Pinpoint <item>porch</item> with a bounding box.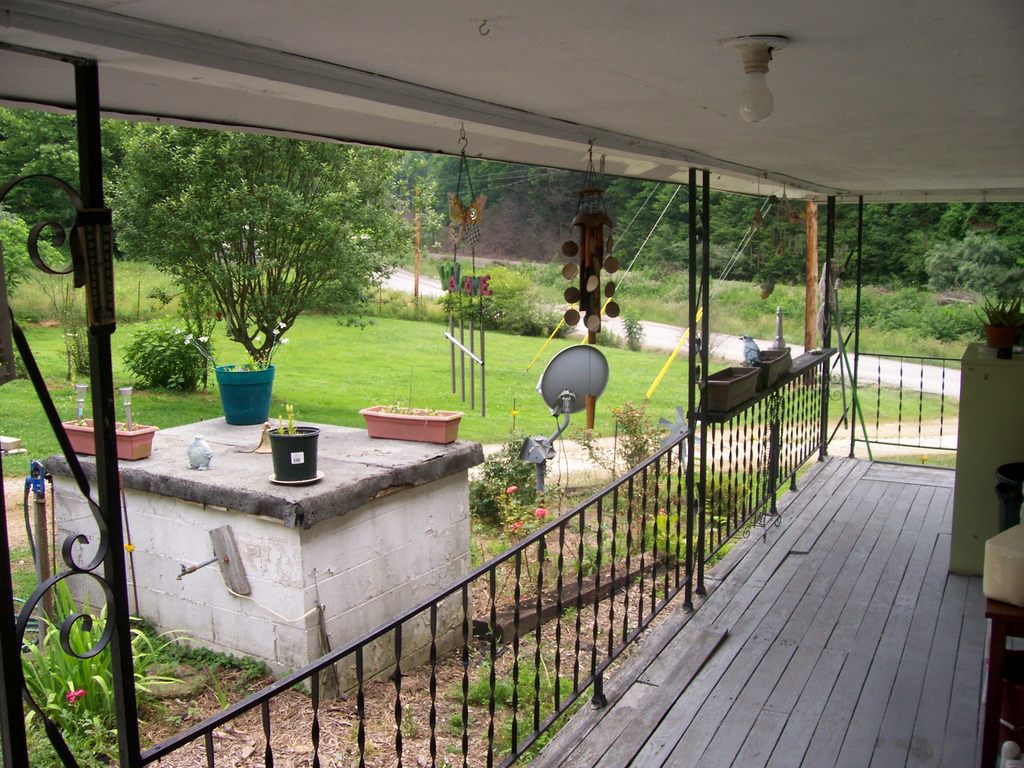
(0,183,1023,767).
